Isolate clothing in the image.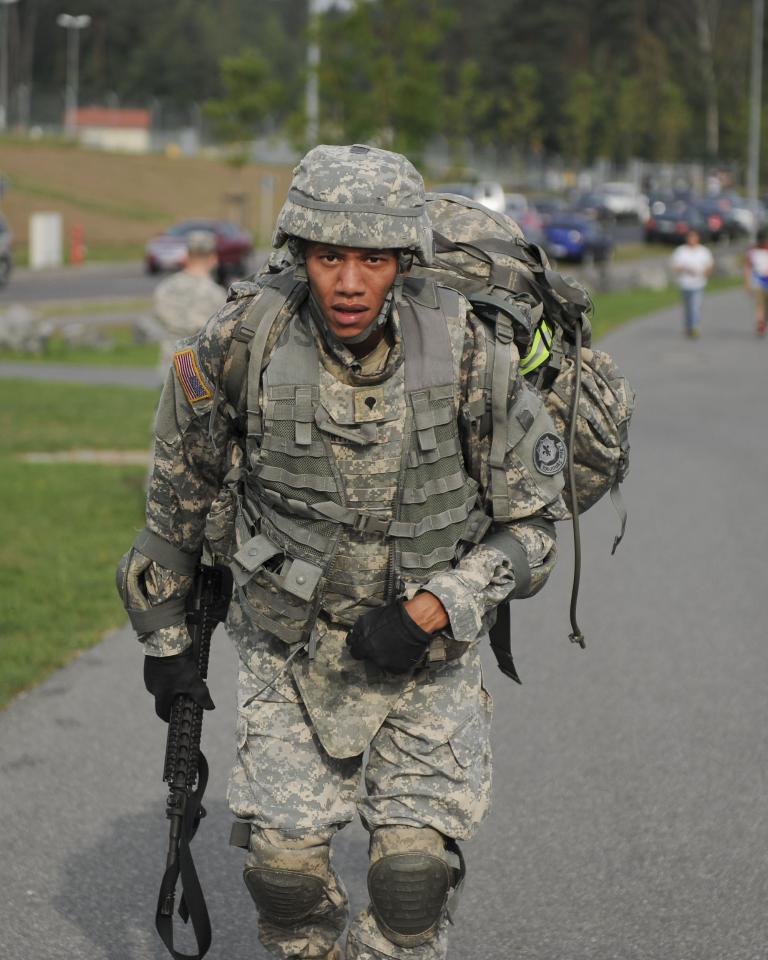
Isolated region: (155, 268, 226, 393).
